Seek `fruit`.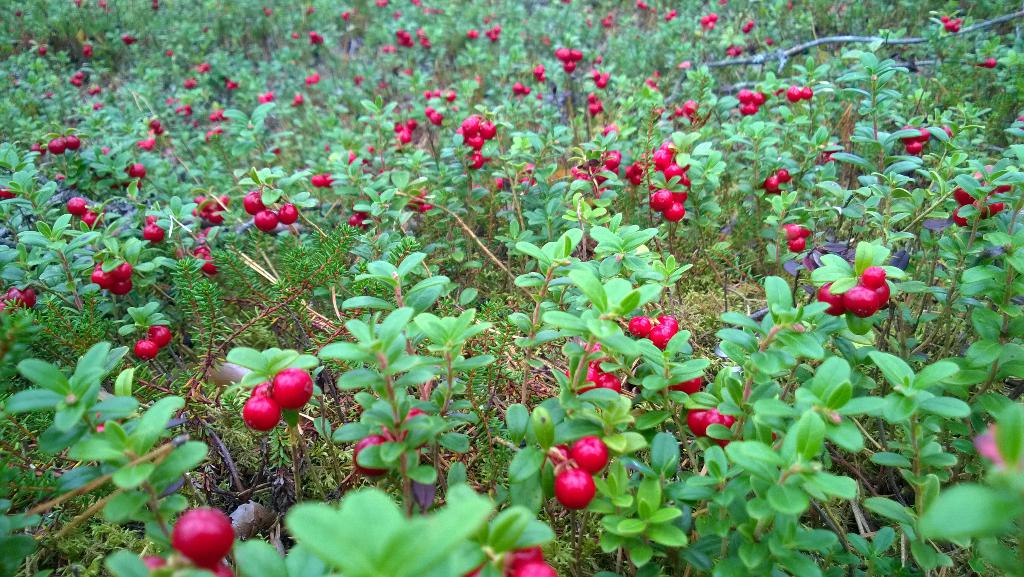
{"left": 655, "top": 311, "right": 681, "bottom": 332}.
